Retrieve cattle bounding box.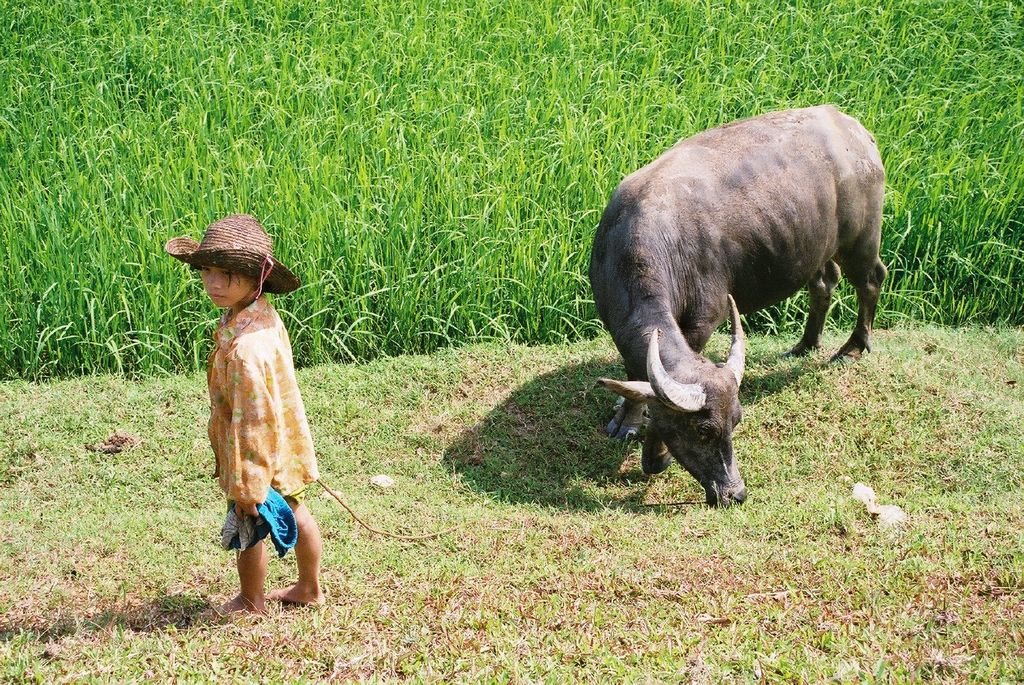
Bounding box: detection(581, 86, 901, 524).
